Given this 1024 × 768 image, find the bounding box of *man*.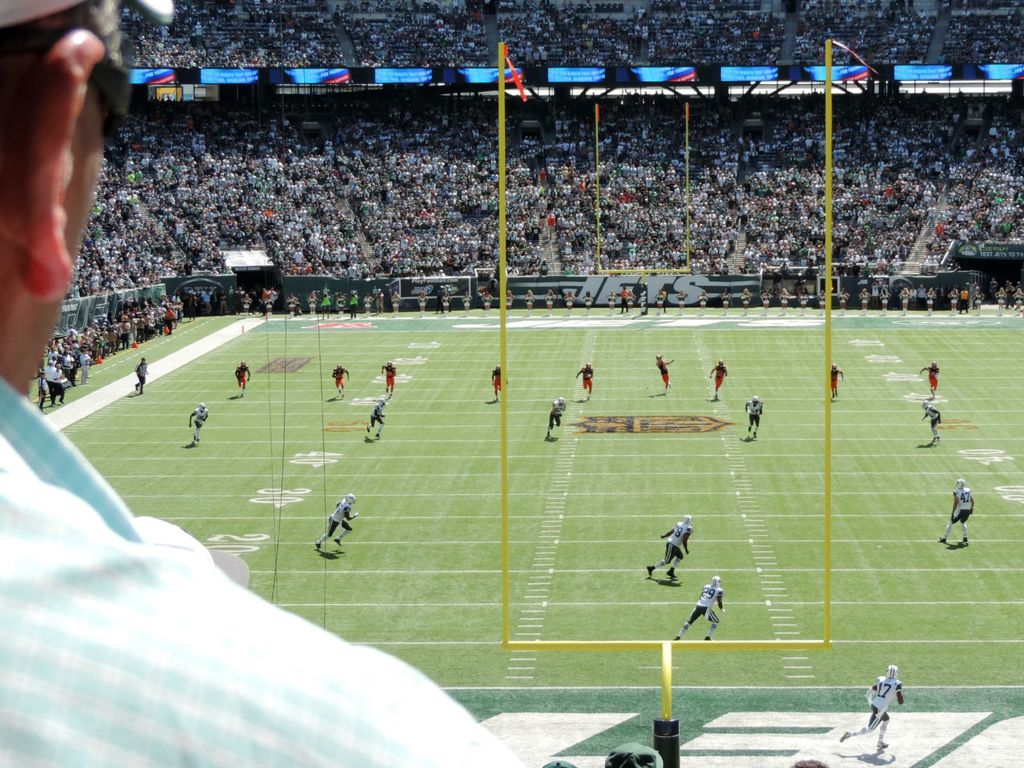
left=746, top=395, right=764, bottom=437.
